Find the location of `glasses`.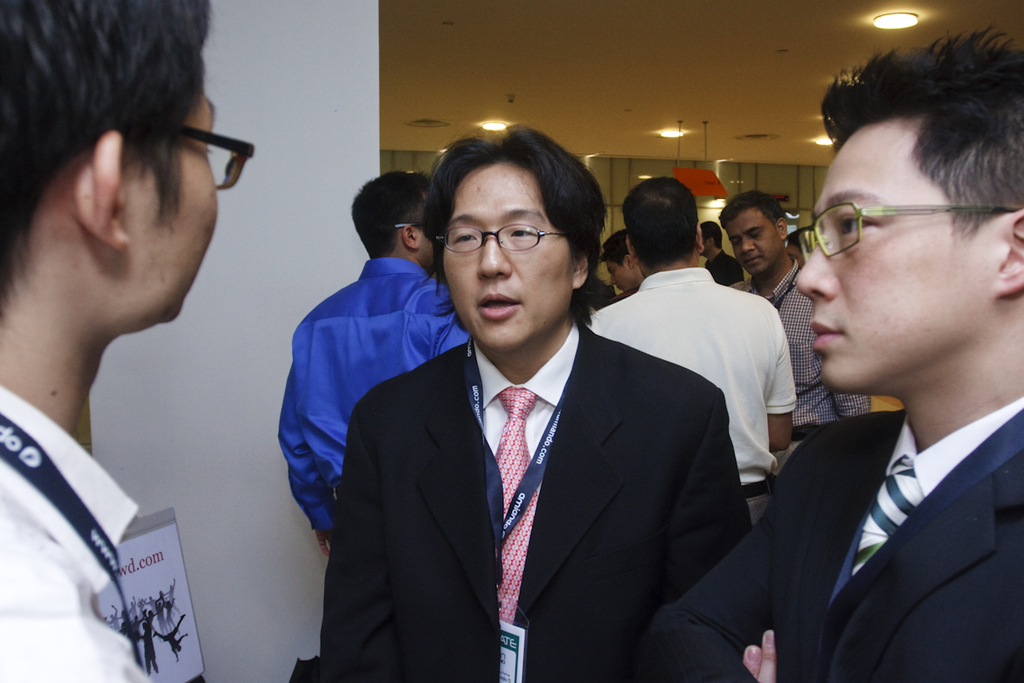
Location: <region>167, 119, 255, 194</region>.
